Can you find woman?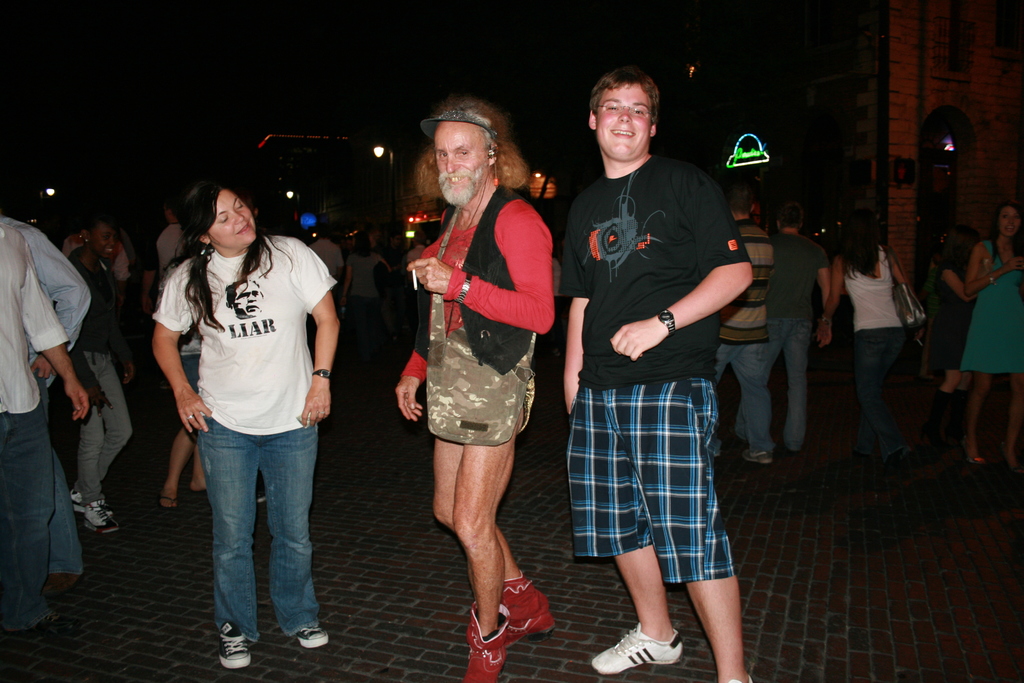
Yes, bounding box: box=[143, 168, 344, 650].
